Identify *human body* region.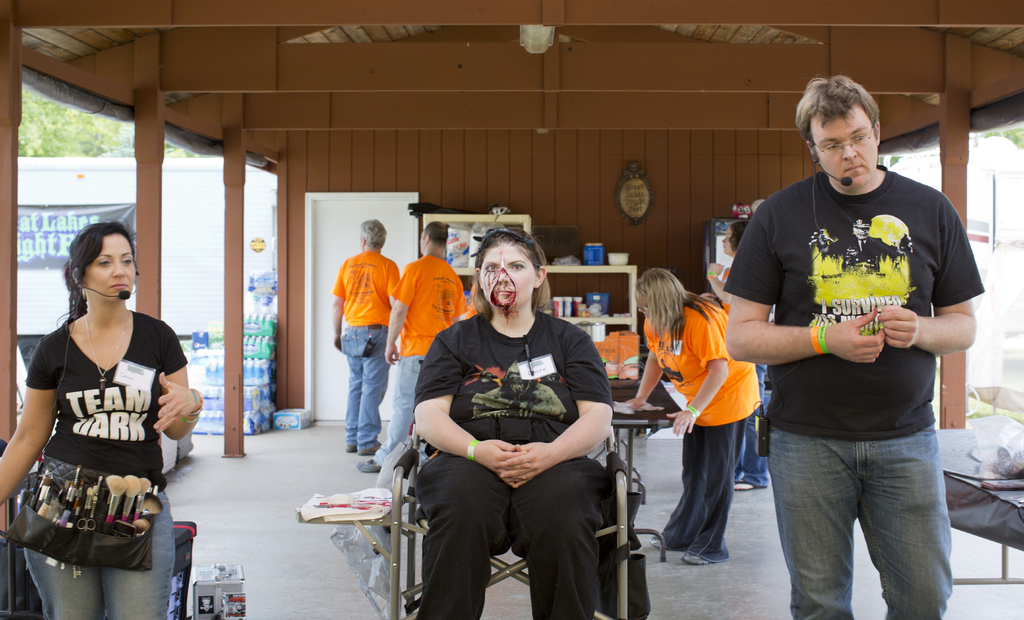
Region: box=[330, 250, 400, 455].
